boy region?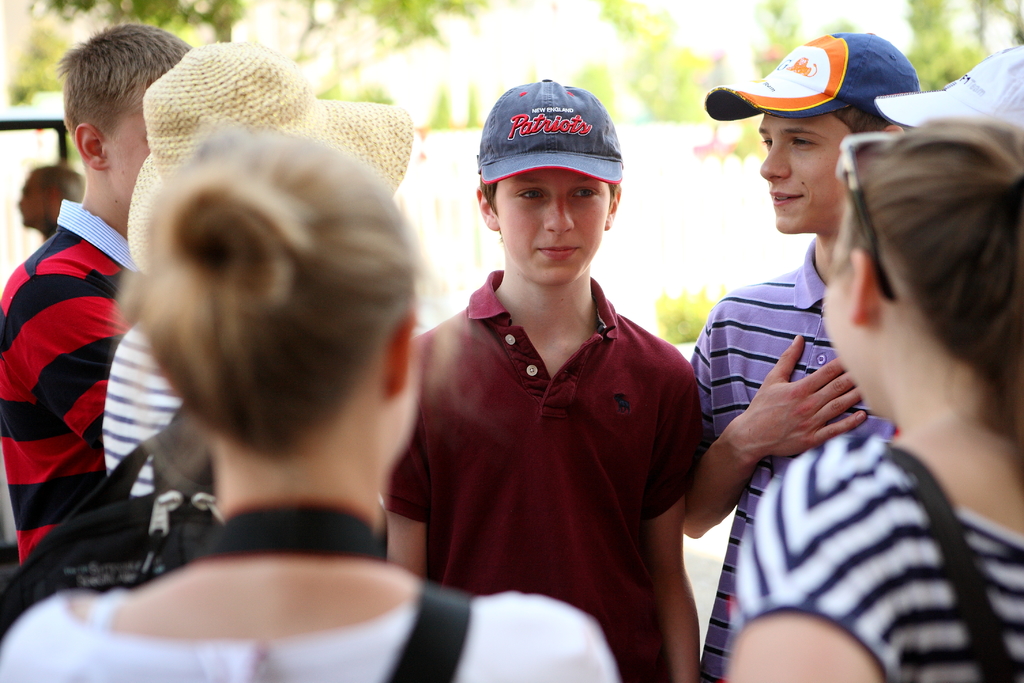
left=681, top=28, right=918, bottom=682
